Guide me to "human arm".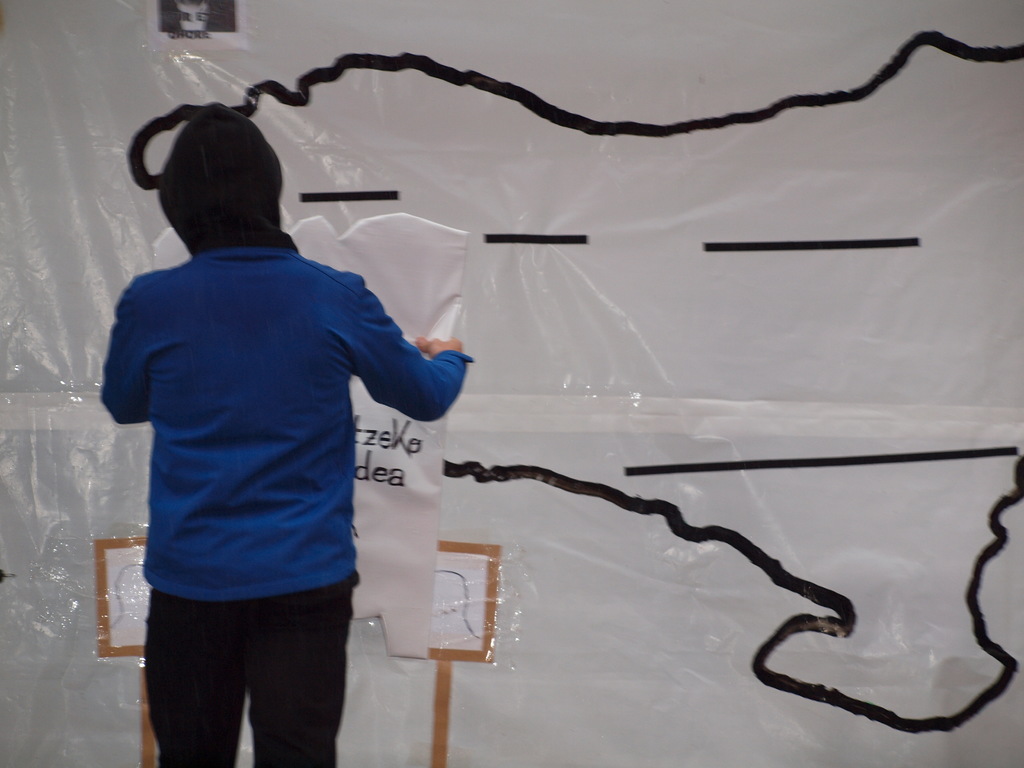
Guidance: [x1=313, y1=289, x2=472, y2=452].
